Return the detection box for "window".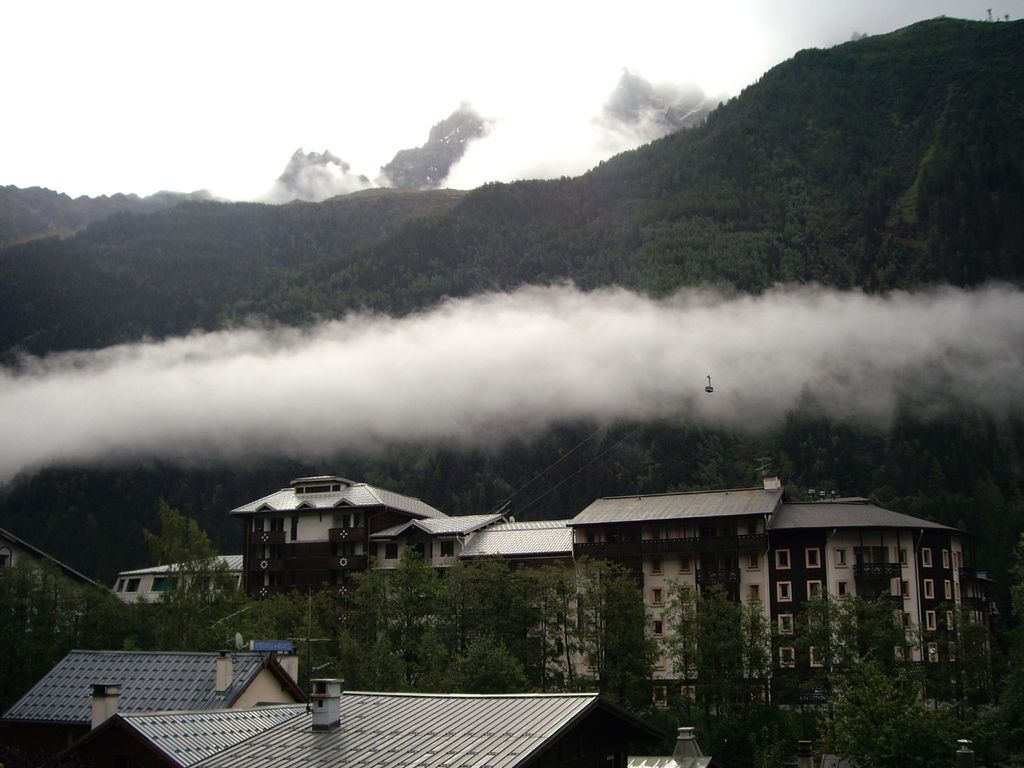
744/547/762/574.
